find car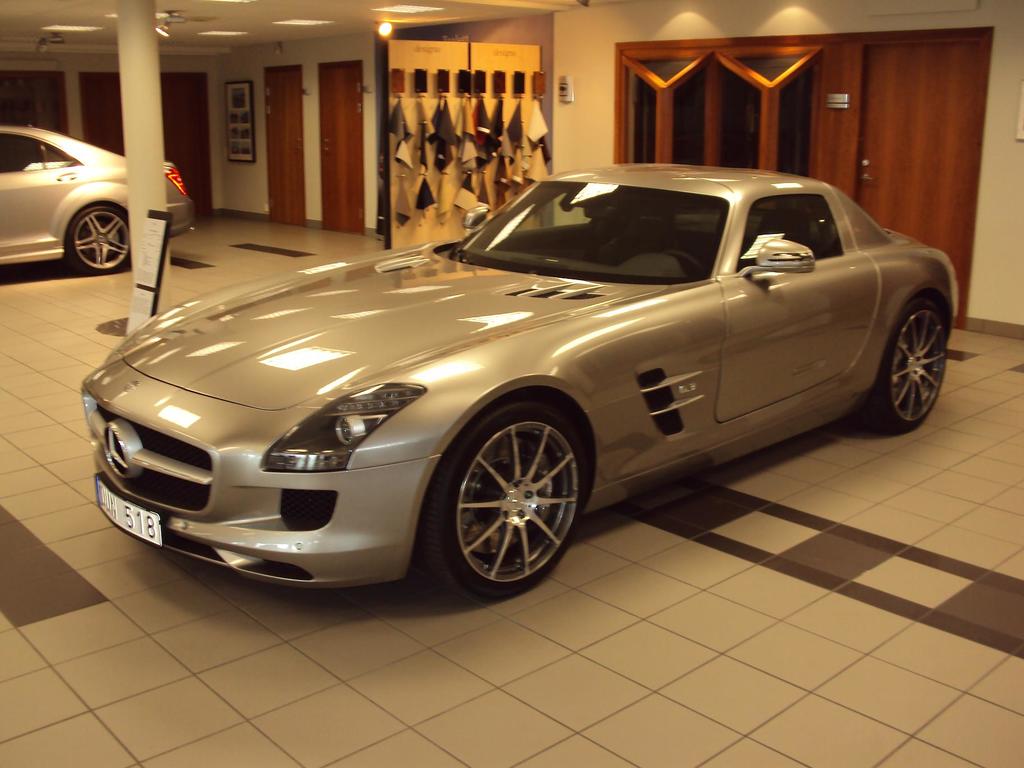
detection(81, 164, 957, 606)
